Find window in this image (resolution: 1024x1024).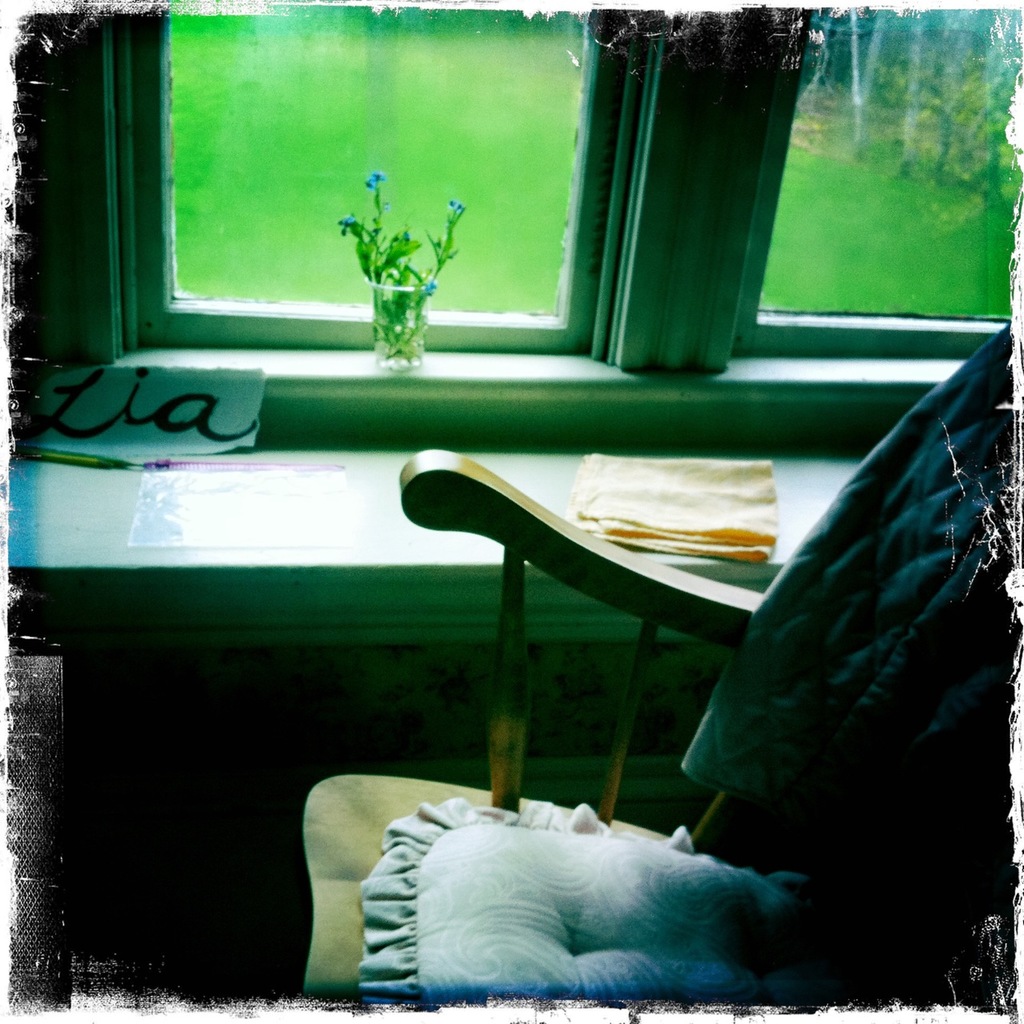
bbox=[18, 15, 1022, 445].
